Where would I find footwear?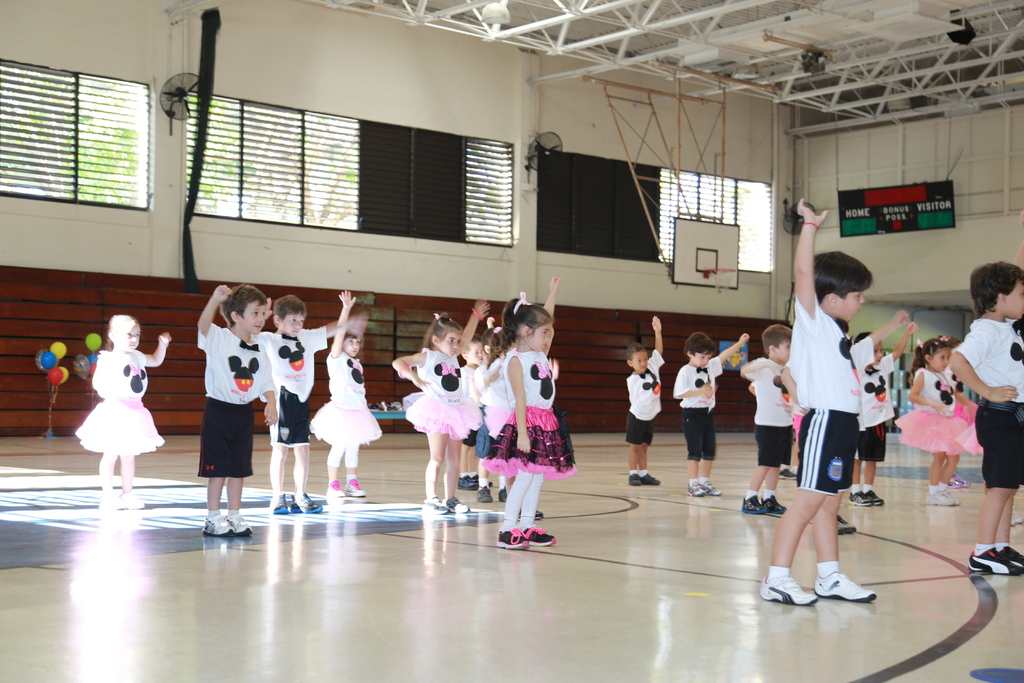
At crop(499, 487, 506, 503).
